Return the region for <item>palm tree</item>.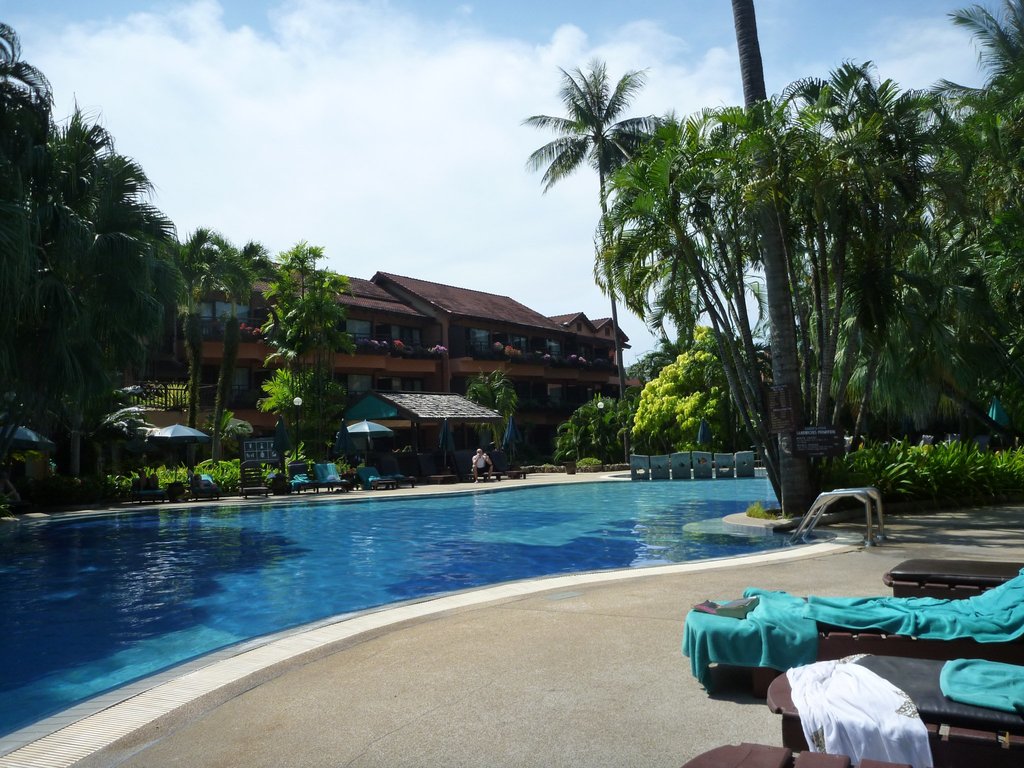
bbox(27, 108, 147, 477).
